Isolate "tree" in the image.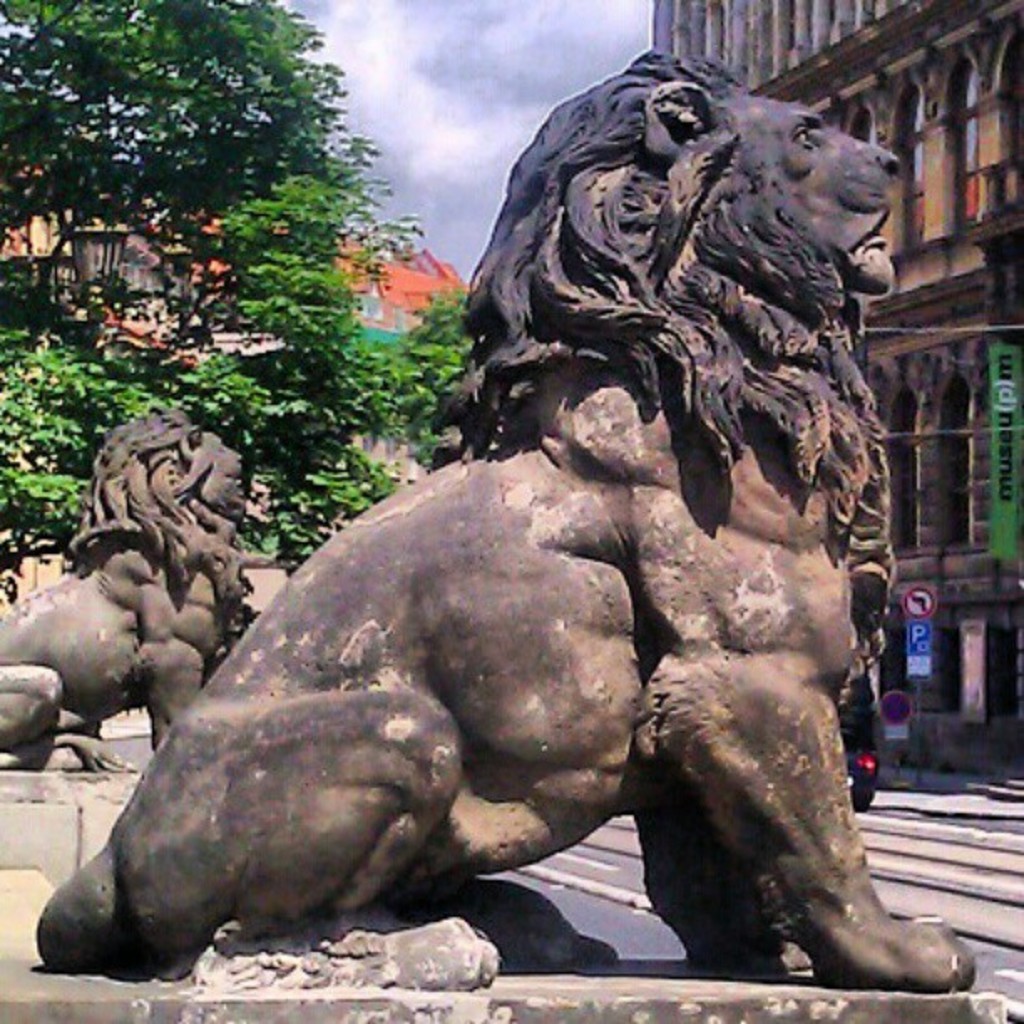
Isolated region: <box>0,256,246,602</box>.
